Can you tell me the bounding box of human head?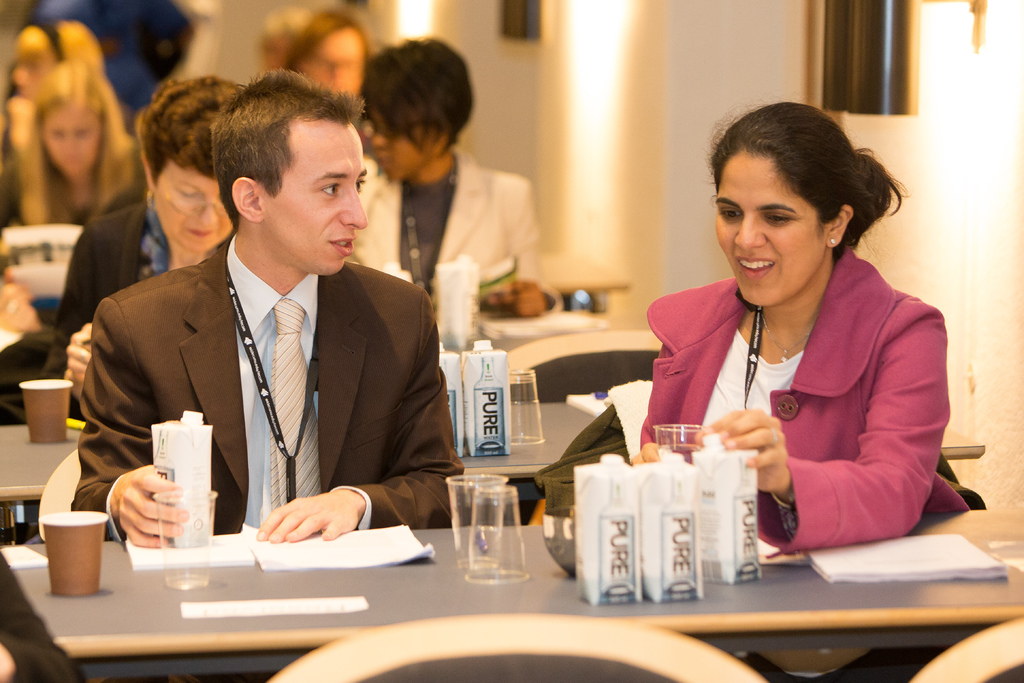
<region>211, 68, 375, 276</region>.
